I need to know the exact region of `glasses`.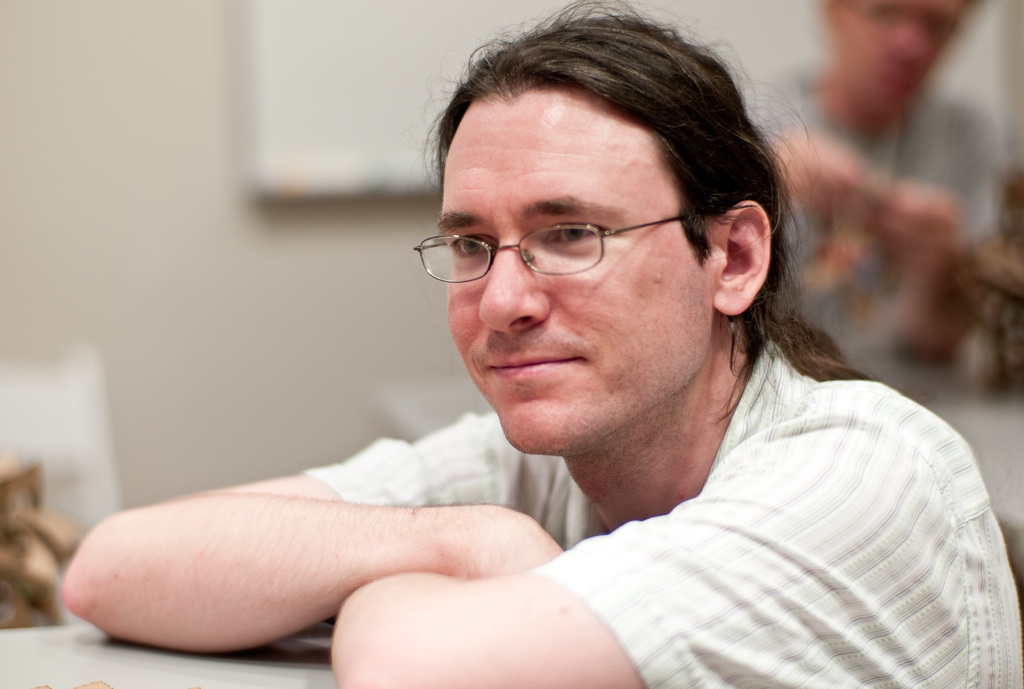
Region: rect(410, 194, 708, 288).
